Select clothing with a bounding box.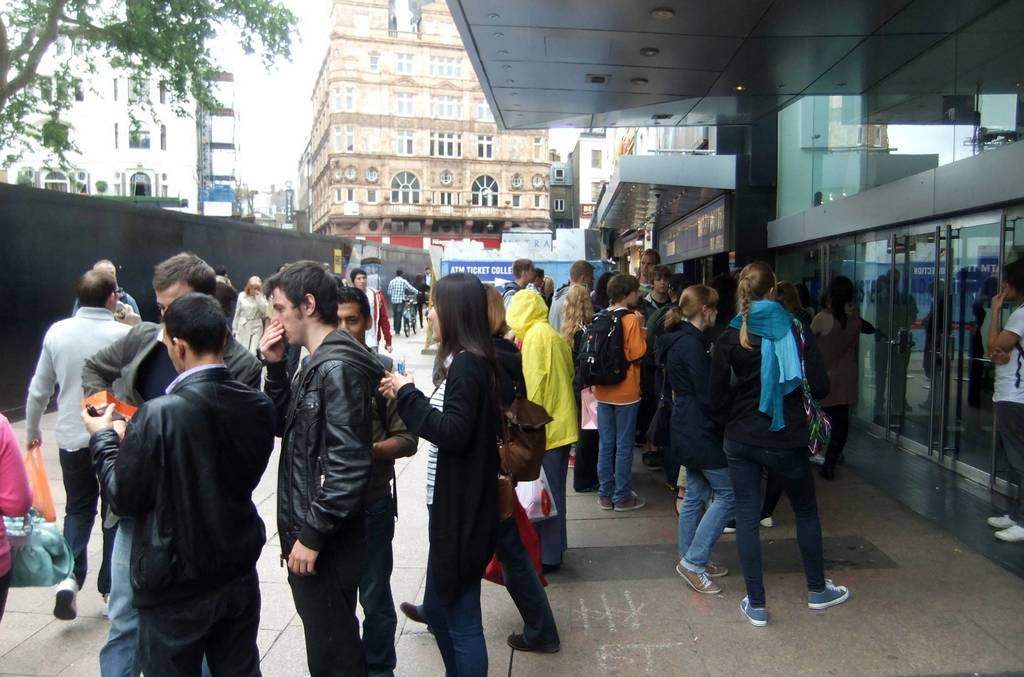
crop(213, 274, 239, 332).
